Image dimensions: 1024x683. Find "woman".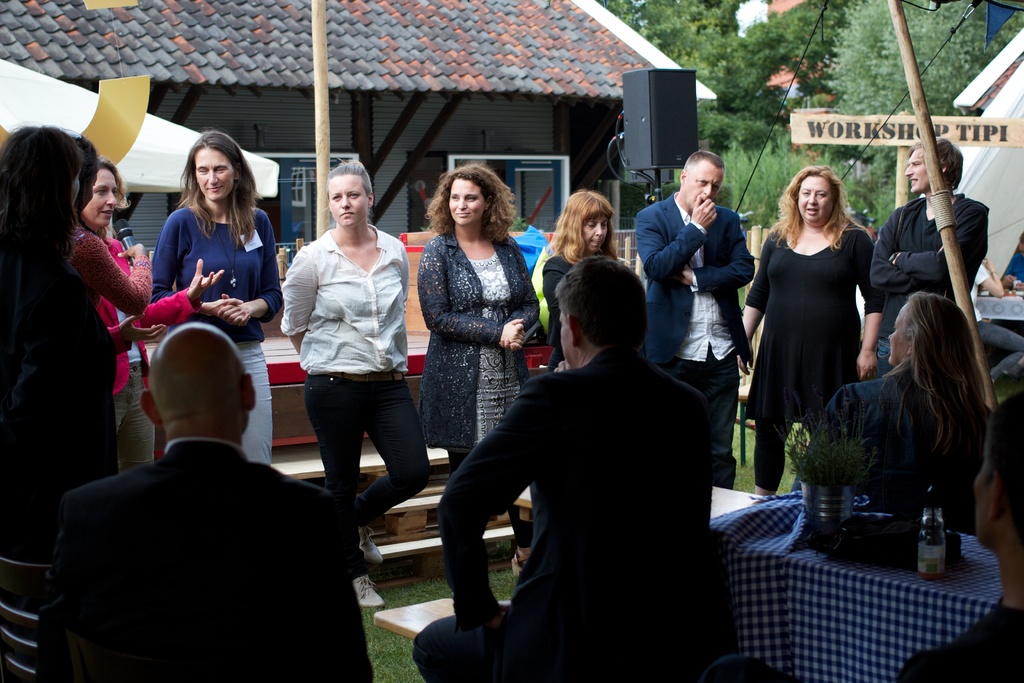
(153,129,280,463).
